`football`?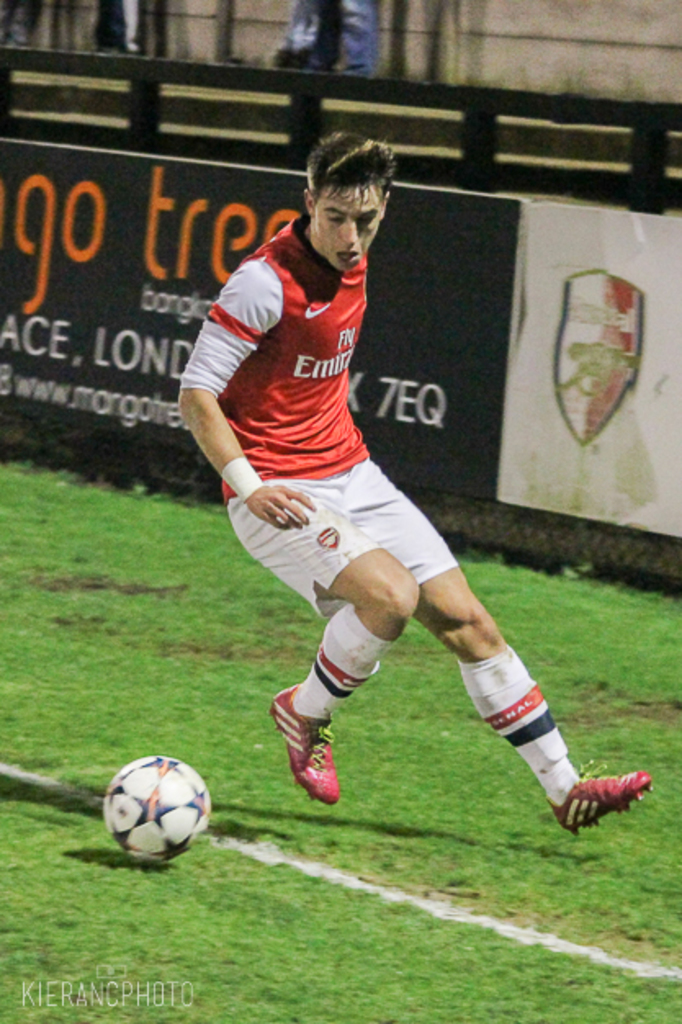
[108,759,213,864]
